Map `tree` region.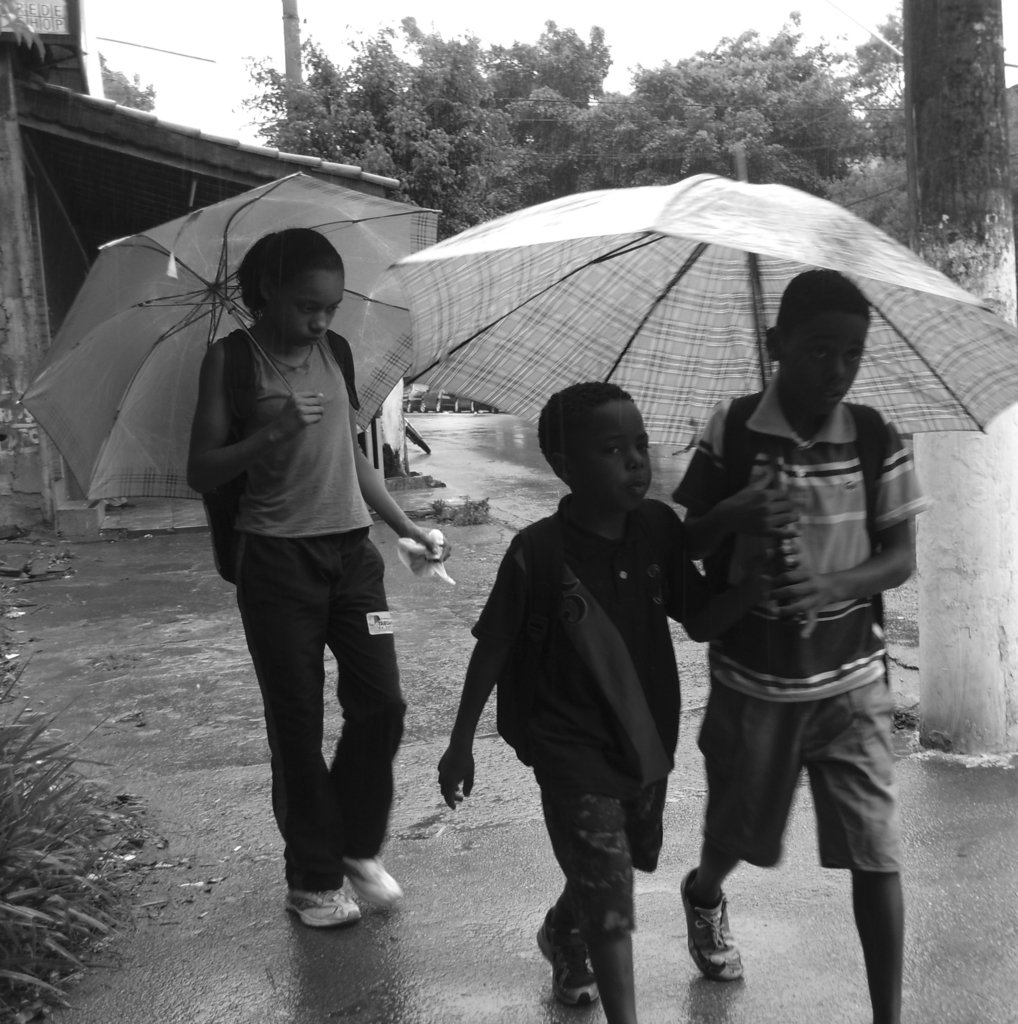
Mapped to bbox=(902, 0, 1017, 760).
